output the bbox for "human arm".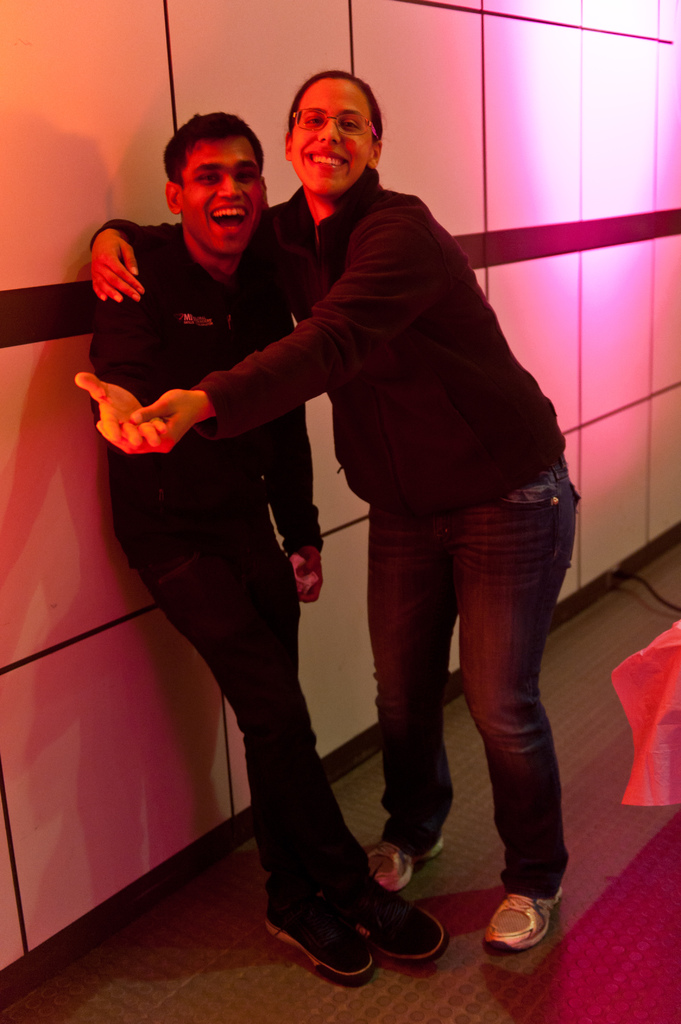
x1=252, y1=397, x2=330, y2=606.
